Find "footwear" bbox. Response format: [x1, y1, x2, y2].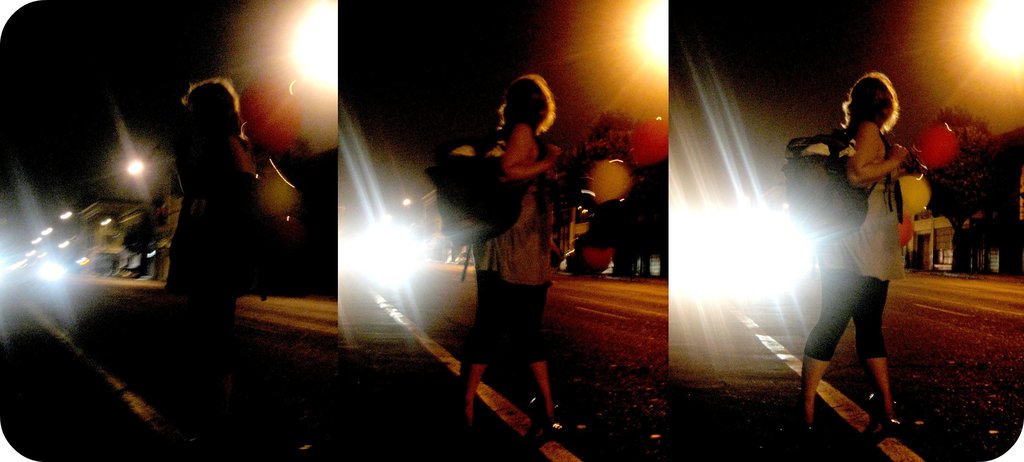
[459, 430, 479, 461].
